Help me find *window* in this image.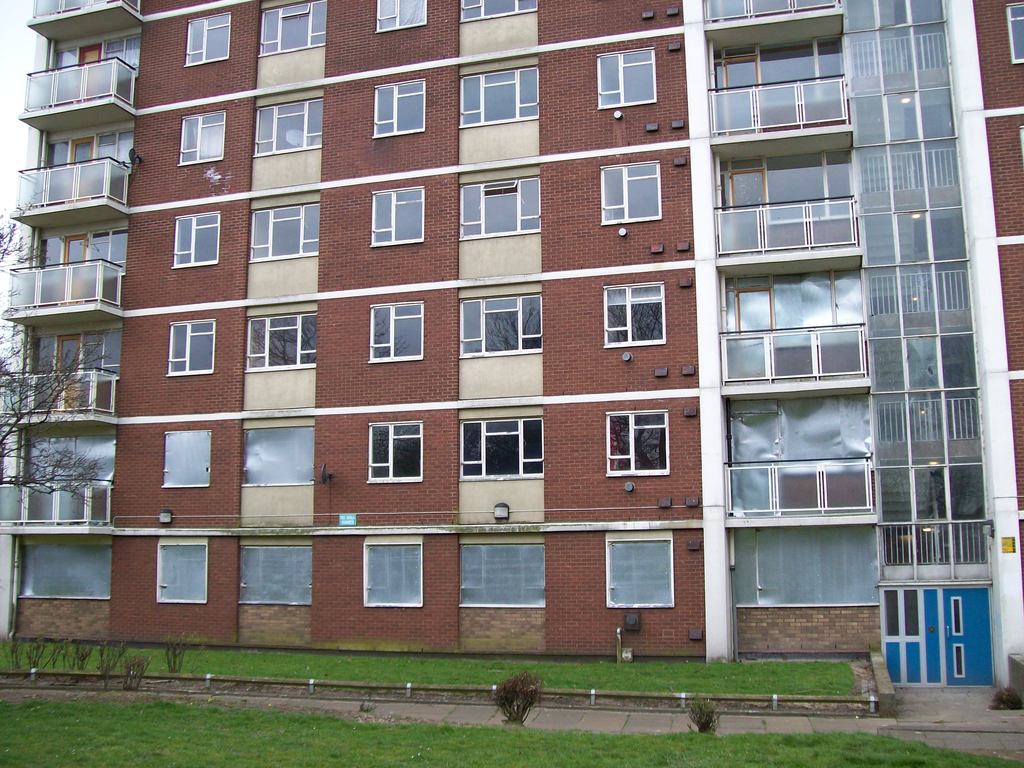
Found it: {"left": 242, "top": 306, "right": 317, "bottom": 373}.
